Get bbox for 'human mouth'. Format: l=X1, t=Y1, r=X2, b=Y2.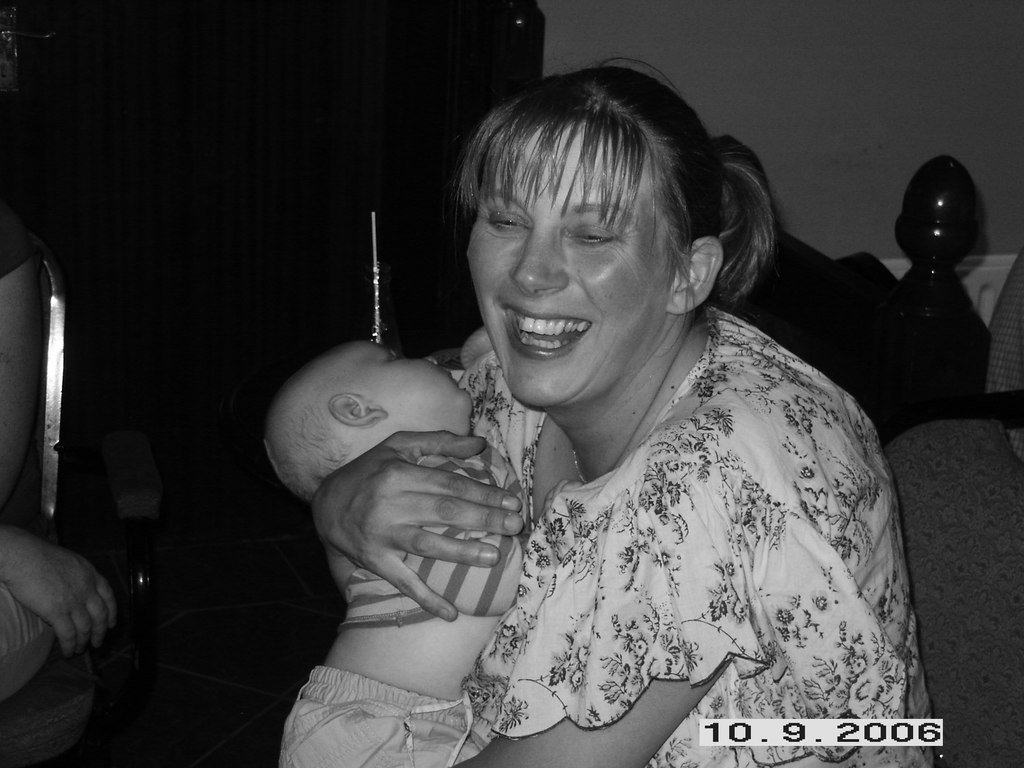
l=502, t=303, r=592, b=364.
